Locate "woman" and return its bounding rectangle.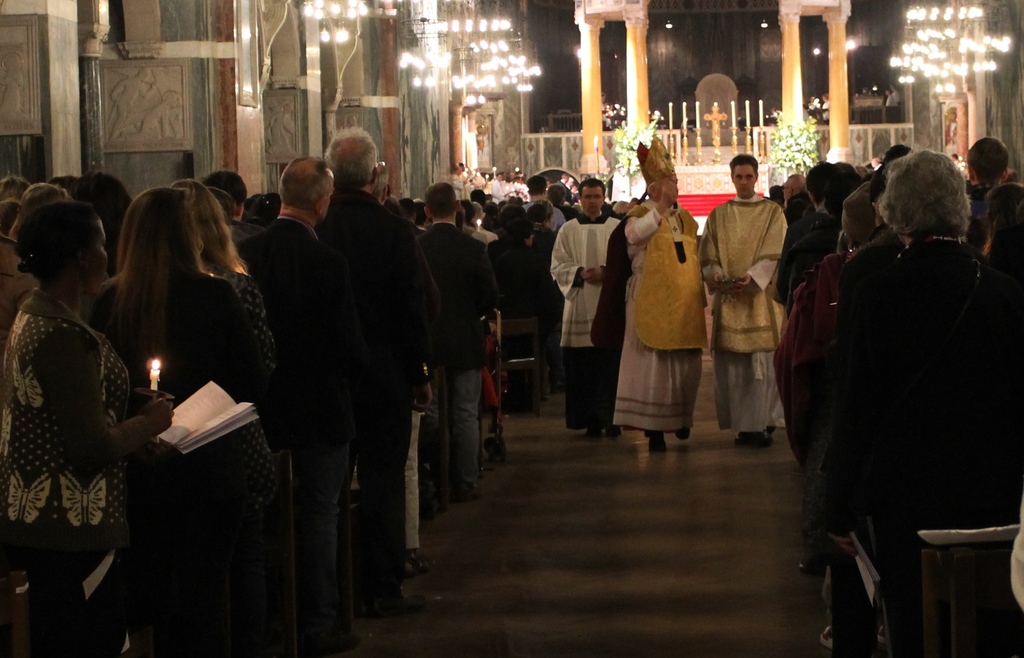
l=0, t=195, r=186, b=652.
